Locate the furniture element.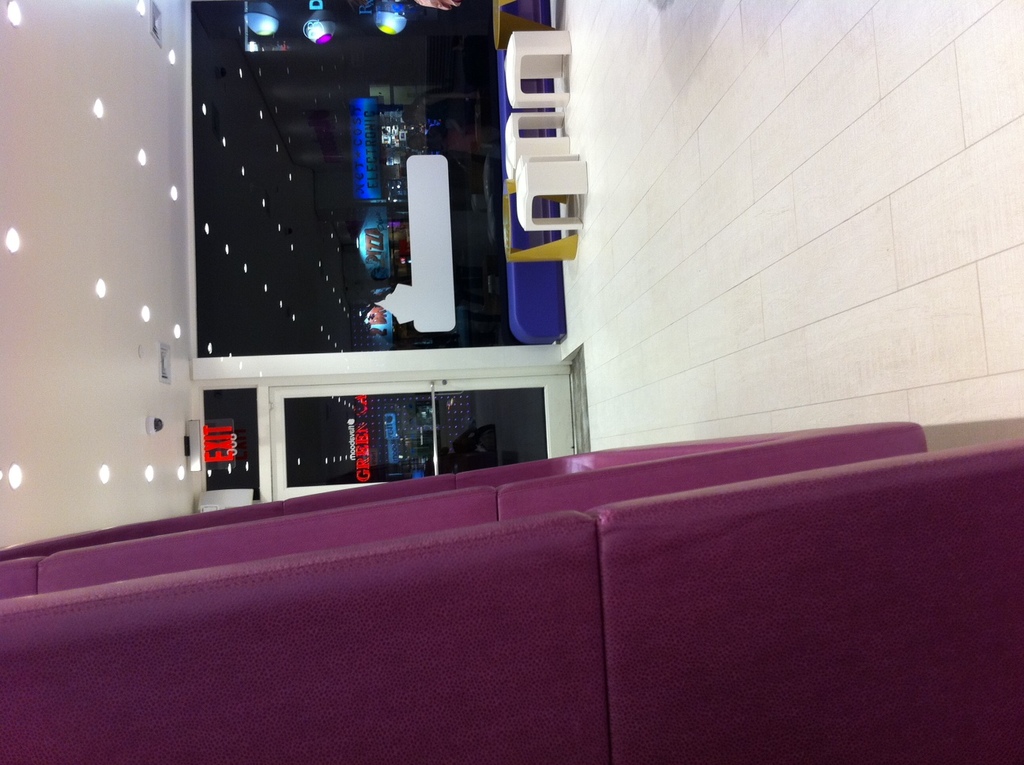
Element bbox: 513/154/585/232.
